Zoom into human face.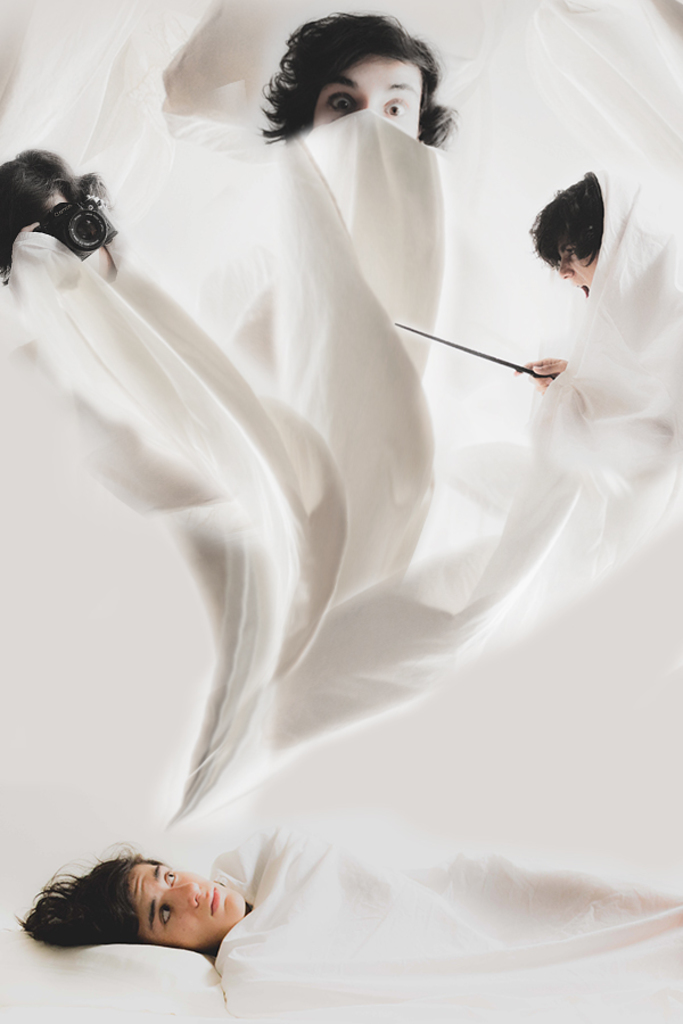
Zoom target: (x1=133, y1=864, x2=250, y2=945).
